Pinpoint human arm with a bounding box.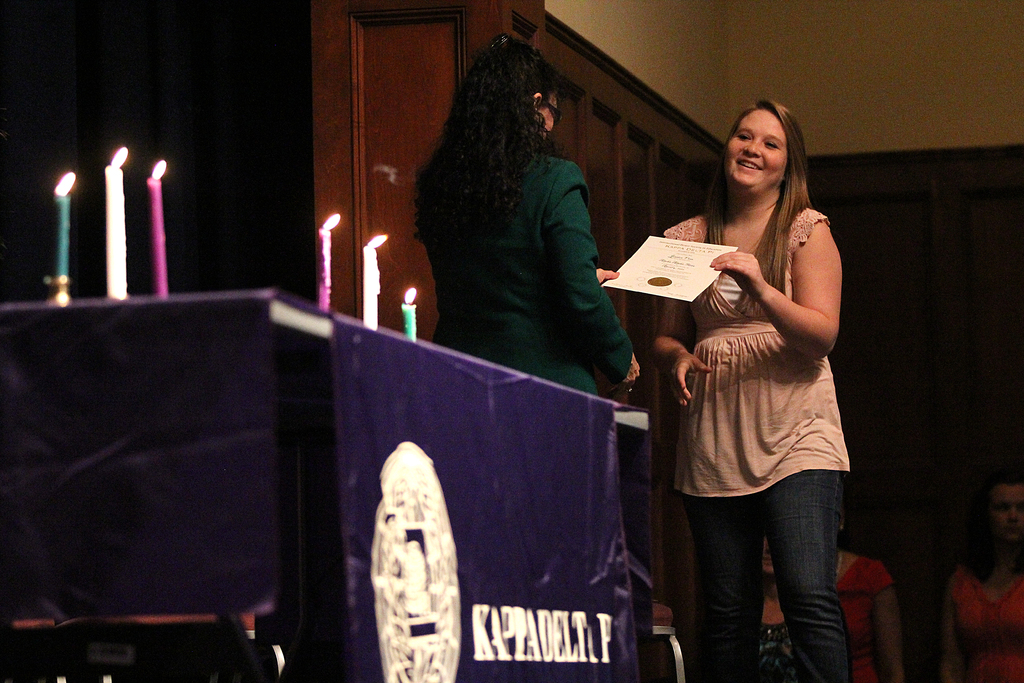
l=655, t=219, r=716, b=411.
